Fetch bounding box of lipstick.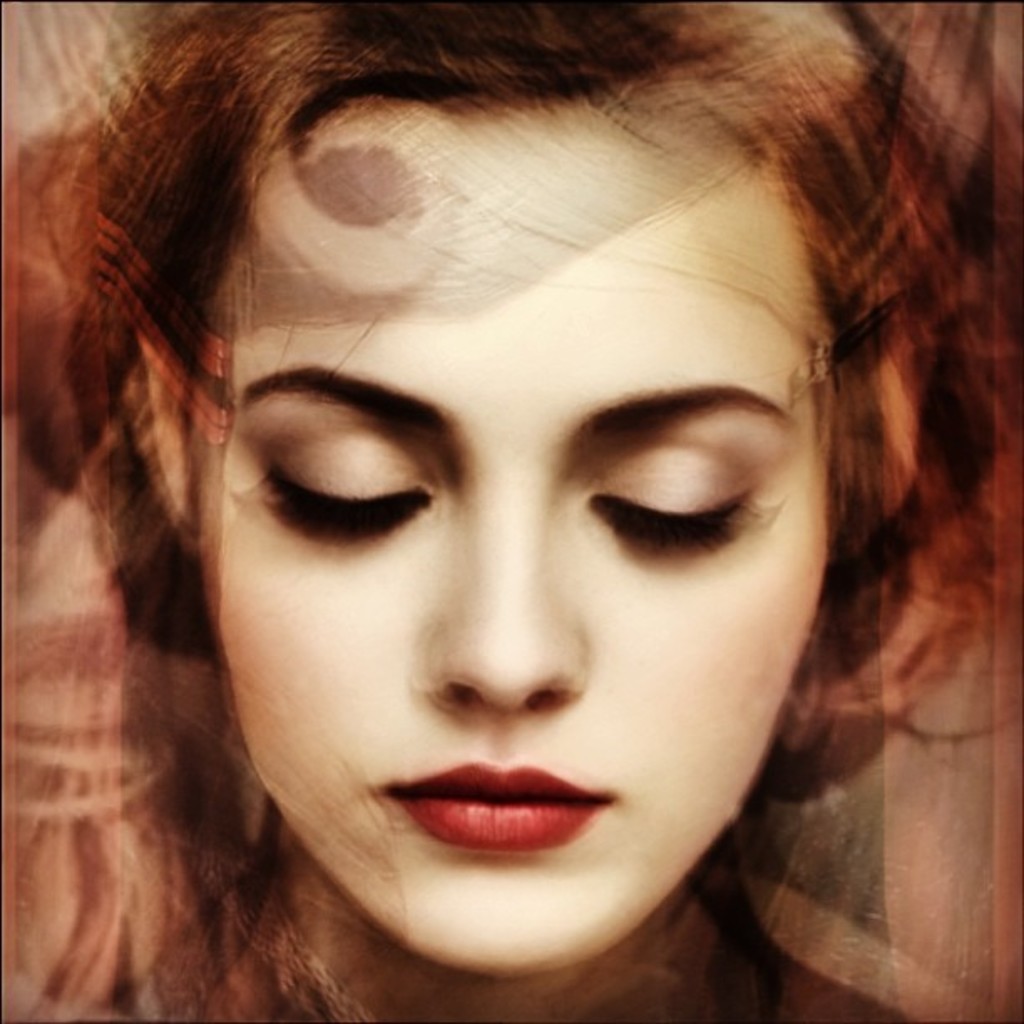
Bbox: Rect(385, 760, 611, 845).
